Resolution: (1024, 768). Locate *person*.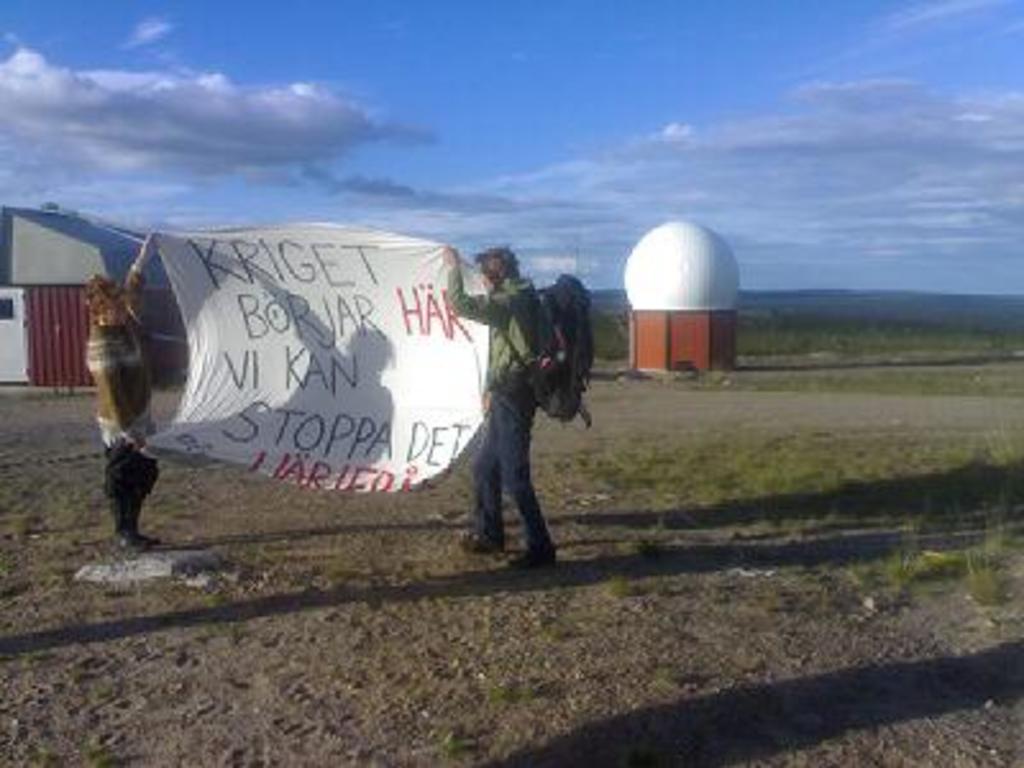
451,238,579,576.
